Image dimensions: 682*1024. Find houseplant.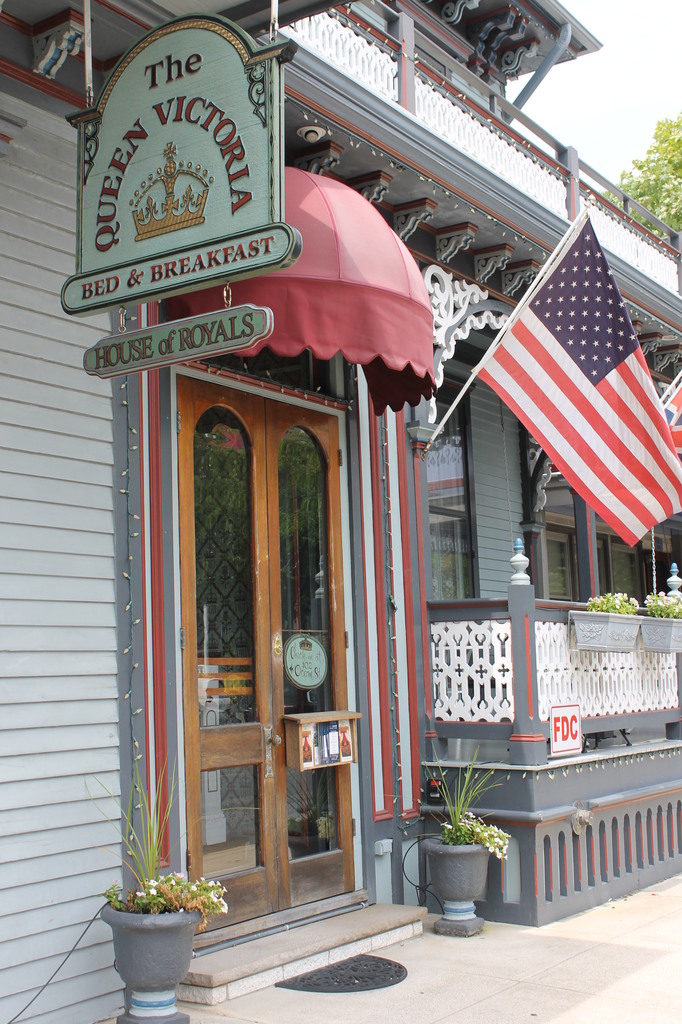
bbox=(93, 741, 225, 1017).
